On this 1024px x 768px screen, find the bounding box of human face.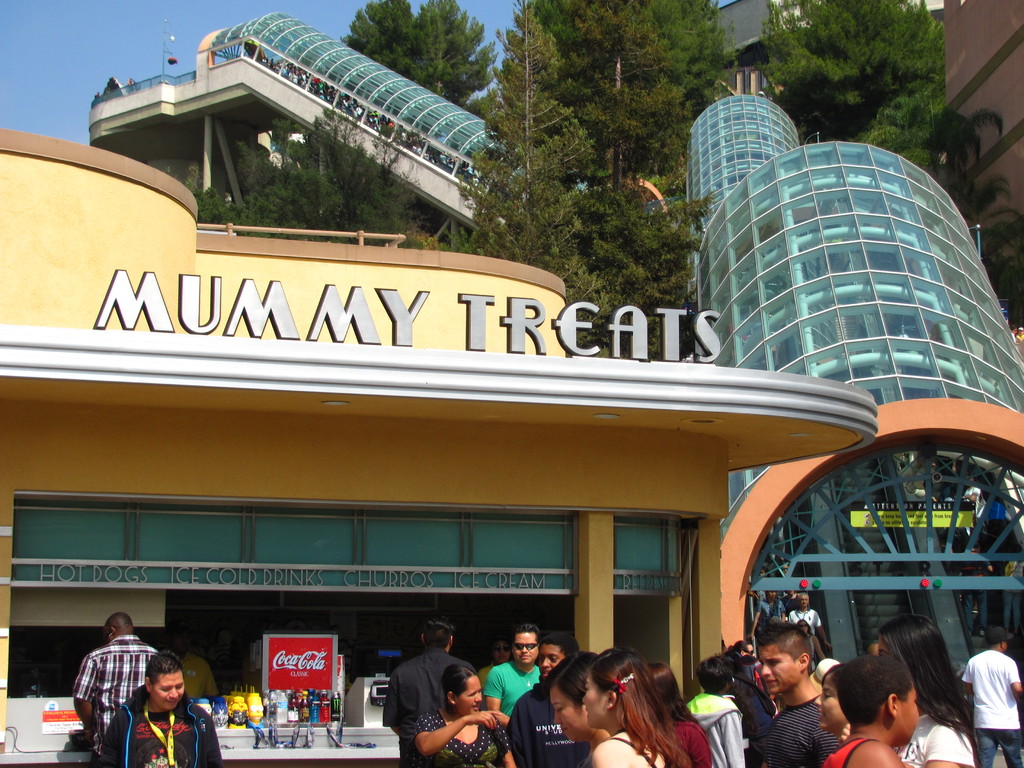
Bounding box: region(893, 684, 923, 740).
